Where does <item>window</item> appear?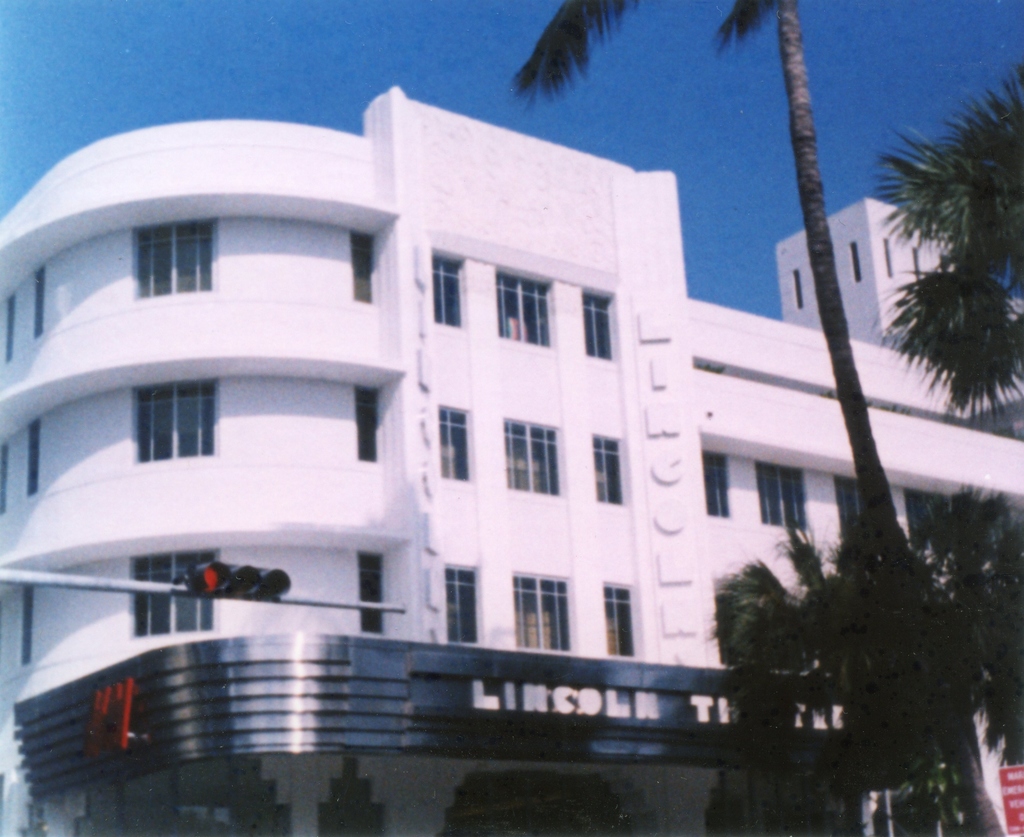
Appears at detection(355, 231, 381, 303).
